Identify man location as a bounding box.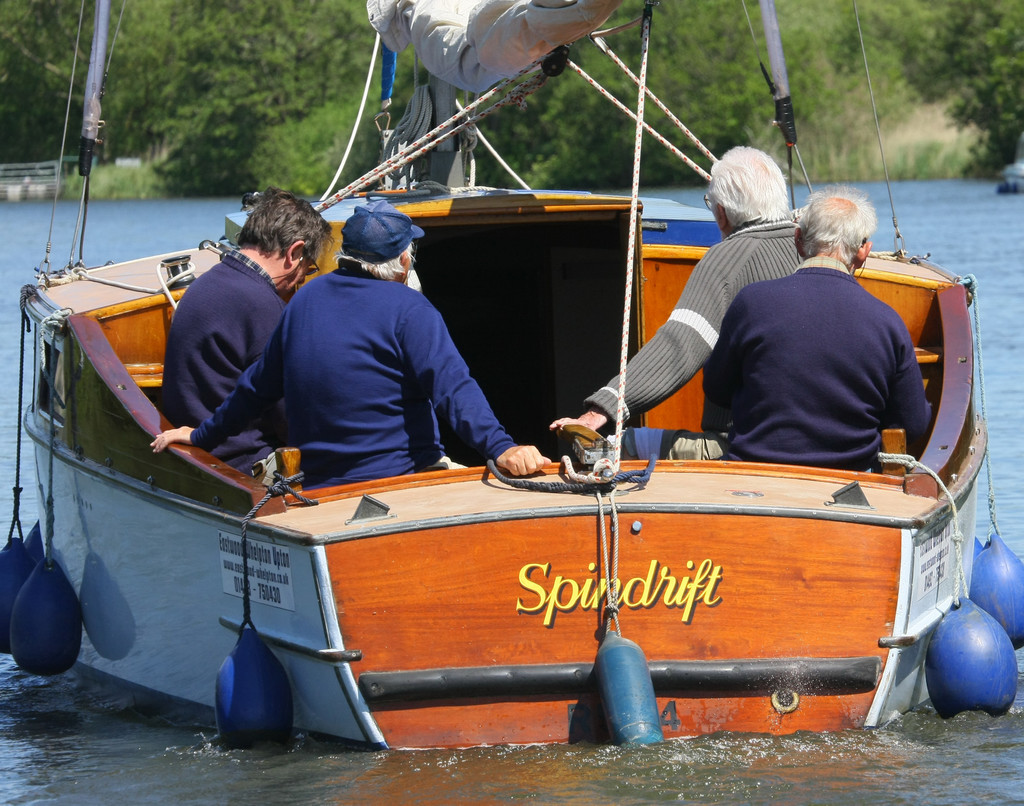
(161,187,335,482).
